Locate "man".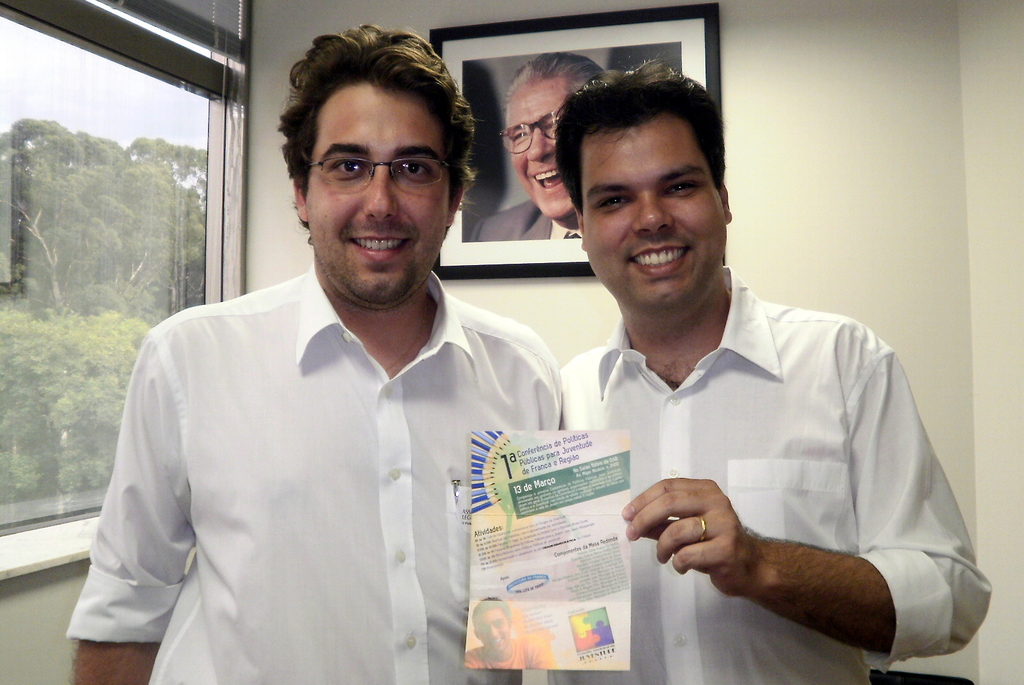
Bounding box: pyautogui.locateOnScreen(506, 98, 980, 665).
